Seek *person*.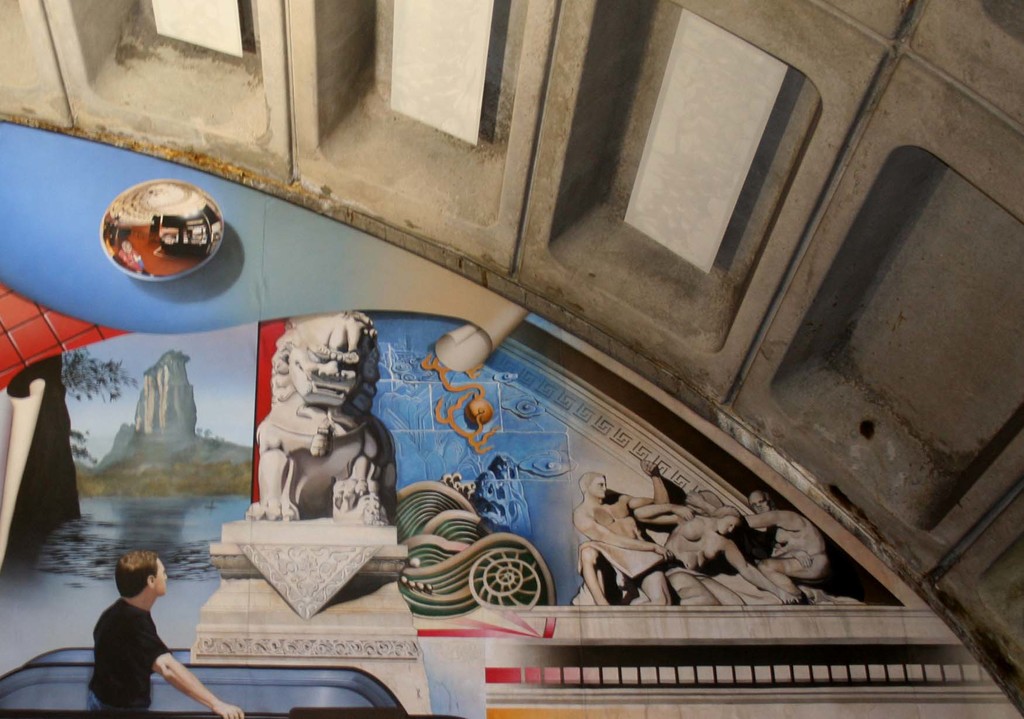
[left=572, top=448, right=685, bottom=610].
